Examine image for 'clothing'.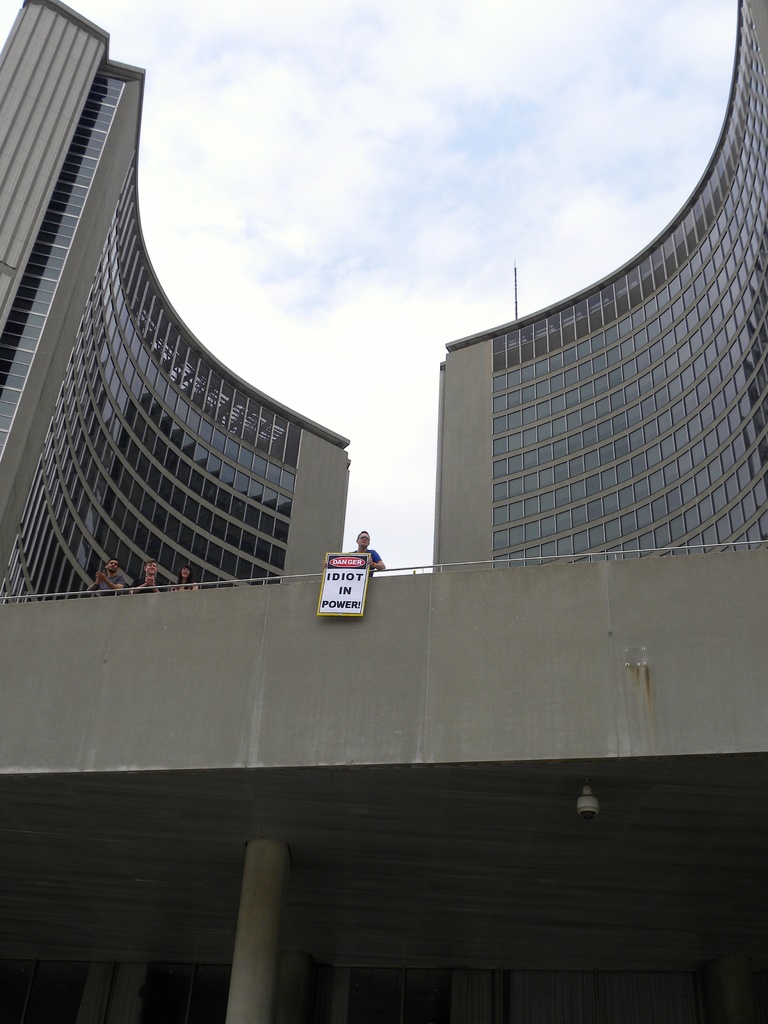
Examination result: (172, 580, 199, 589).
